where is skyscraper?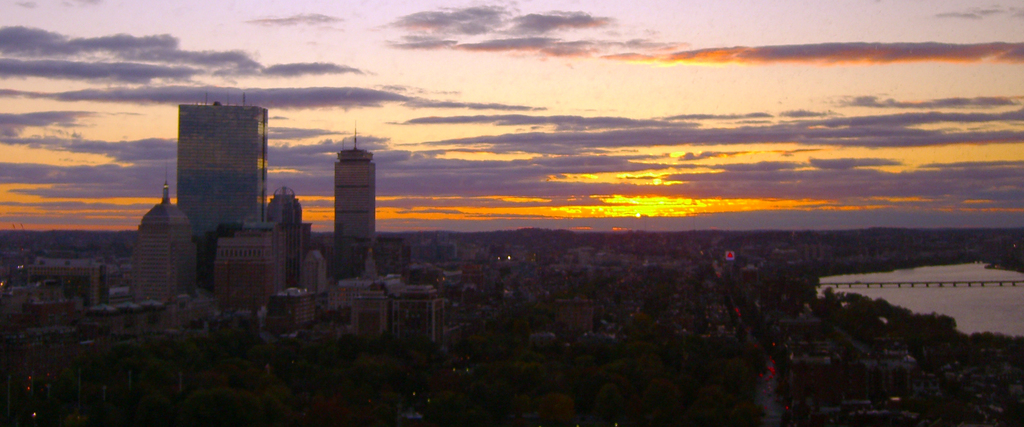
(left=120, top=183, right=207, bottom=301).
